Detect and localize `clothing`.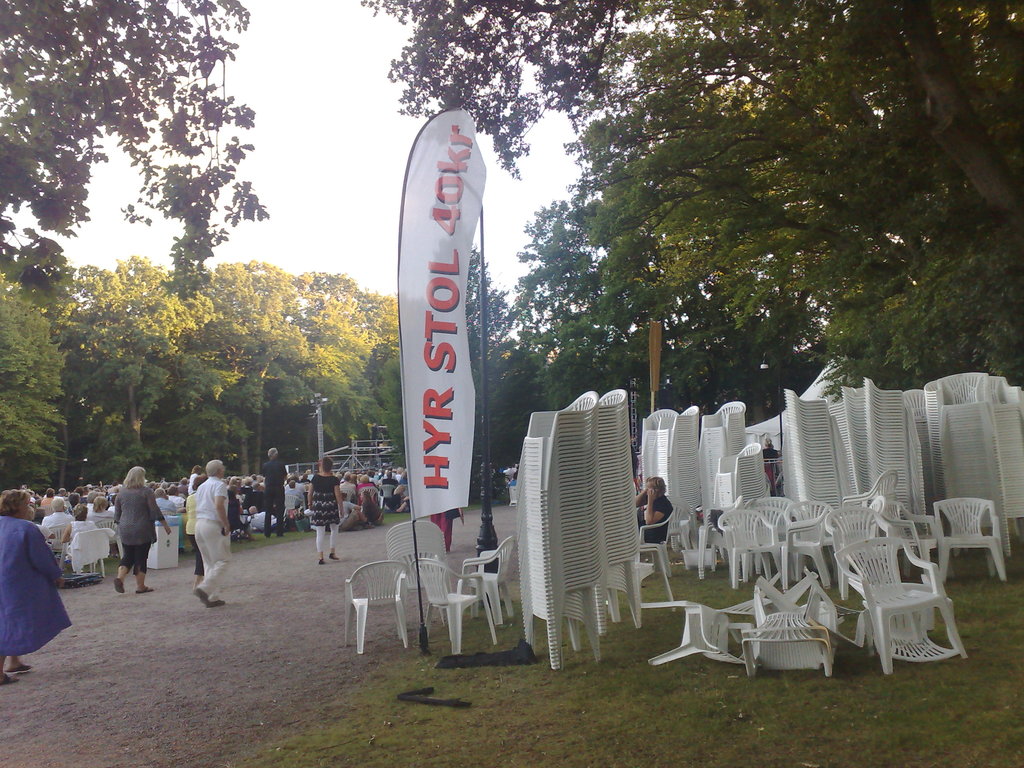
Localized at [0,510,68,668].
